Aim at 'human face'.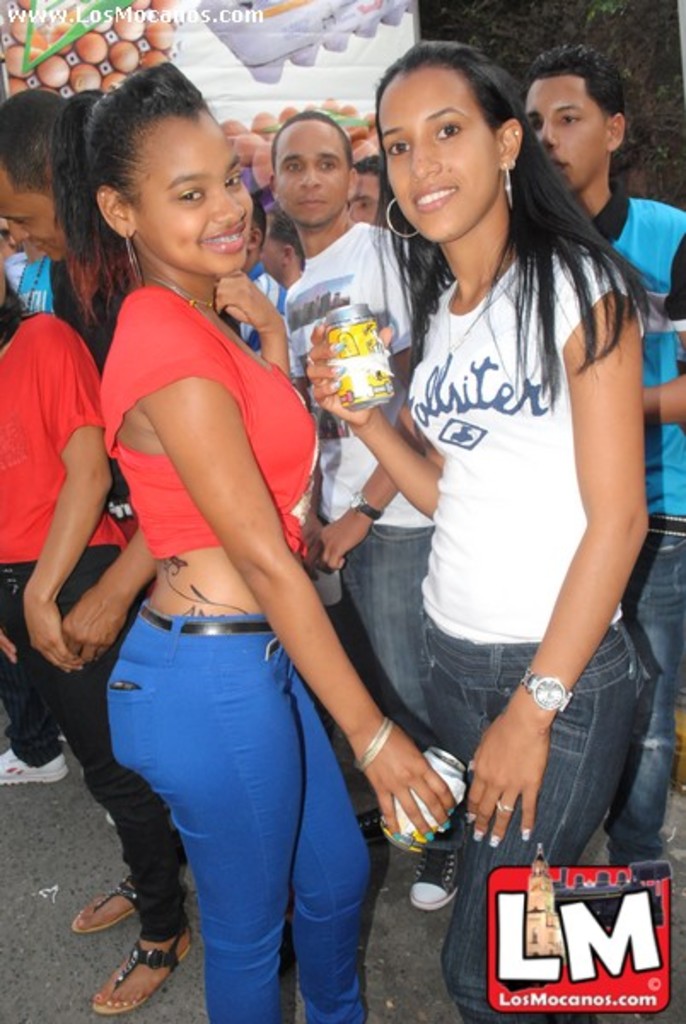
Aimed at rect(261, 237, 288, 285).
